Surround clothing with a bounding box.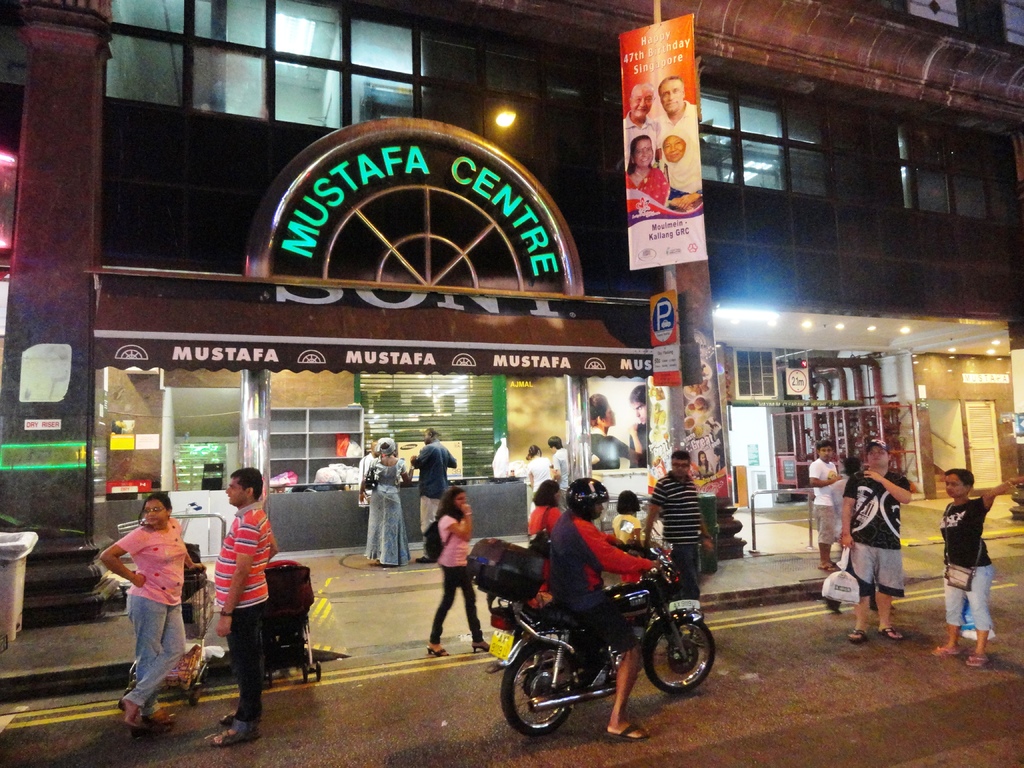
x1=672, y1=540, x2=698, y2=592.
